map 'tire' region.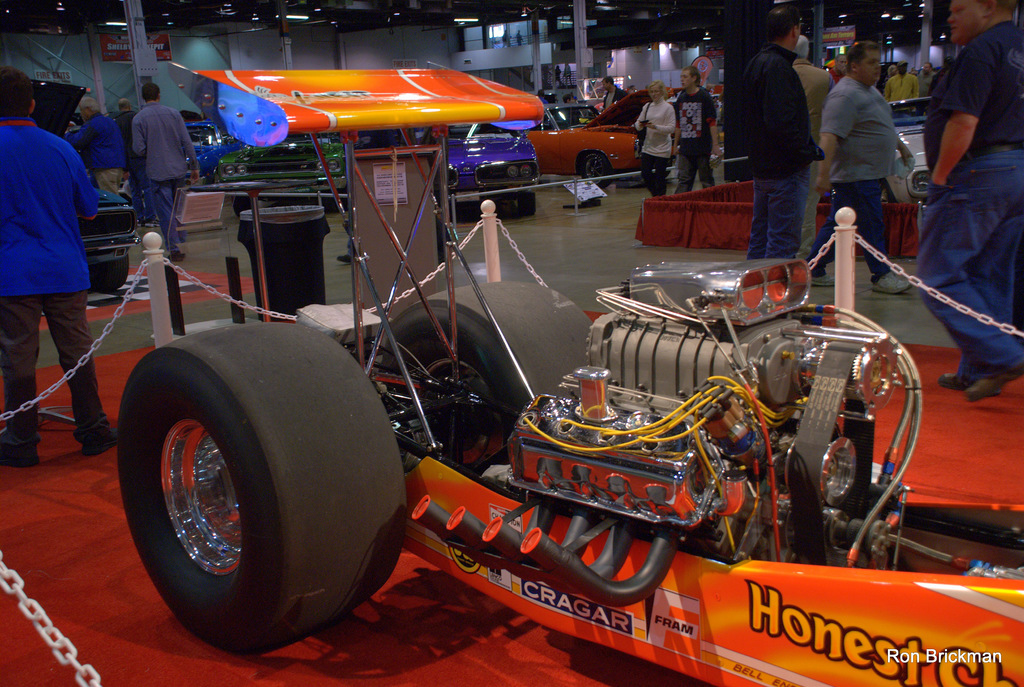
Mapped to BBox(383, 281, 596, 473).
